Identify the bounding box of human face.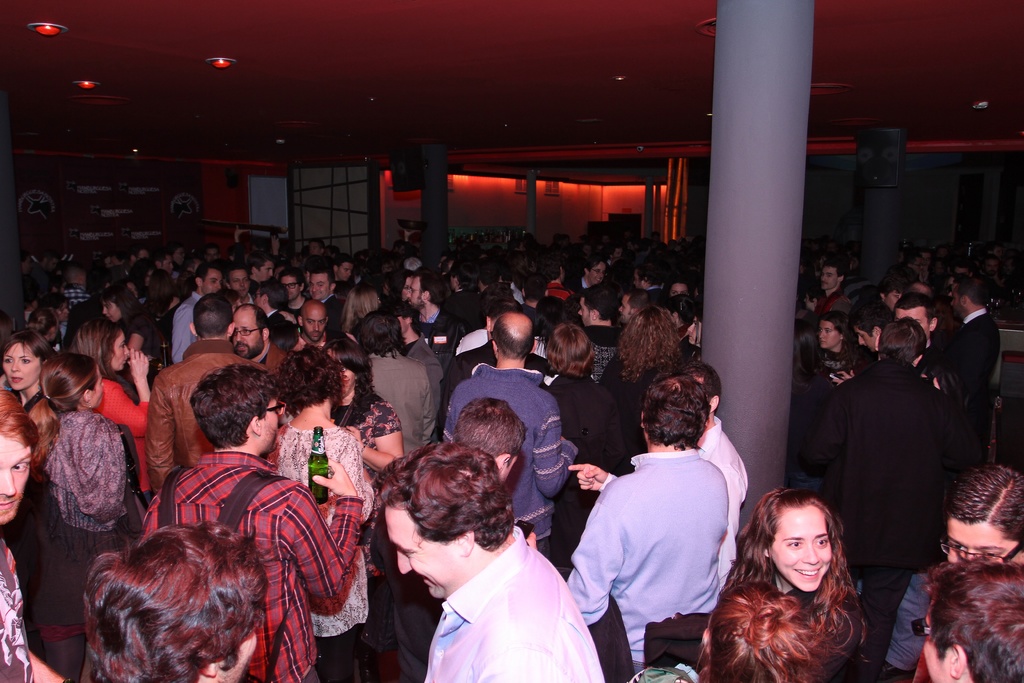
pyautogui.locateOnScreen(230, 273, 249, 293).
